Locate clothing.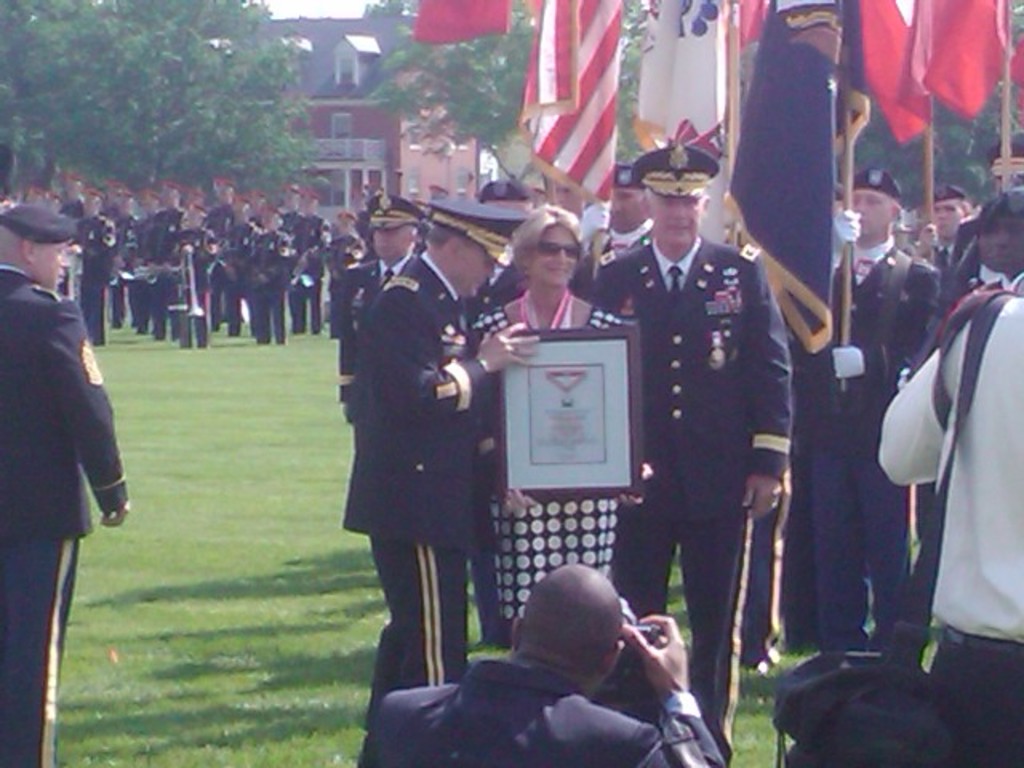
Bounding box: (355,653,733,766).
